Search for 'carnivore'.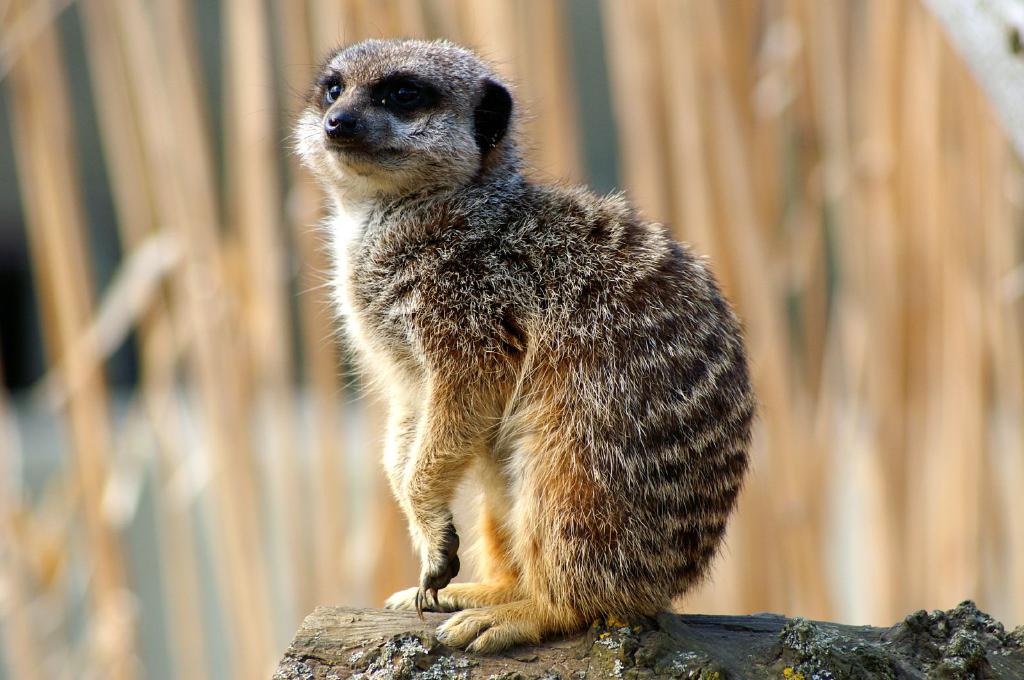
Found at bbox=(301, 11, 758, 668).
